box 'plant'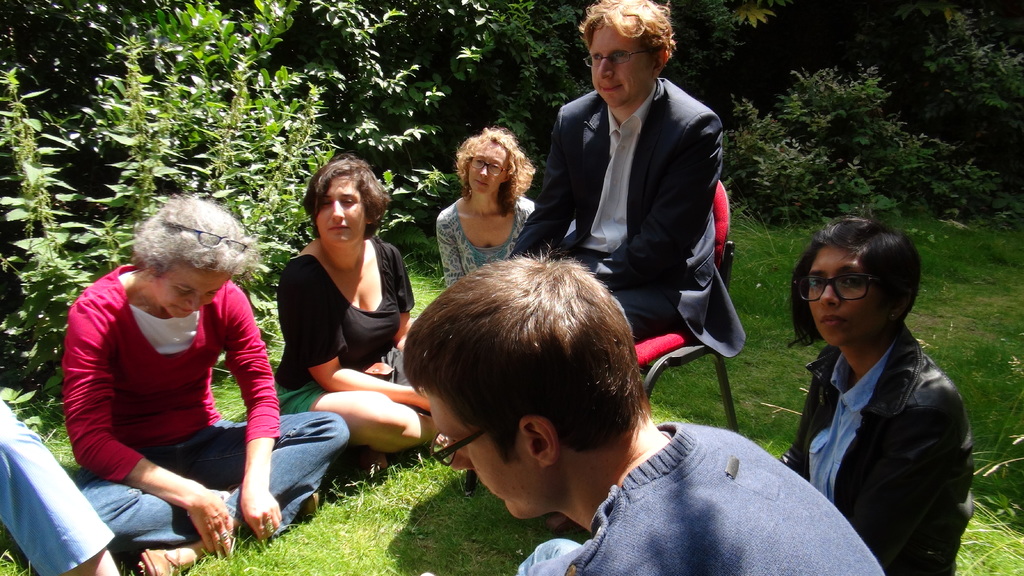
l=216, t=369, r=253, b=428
